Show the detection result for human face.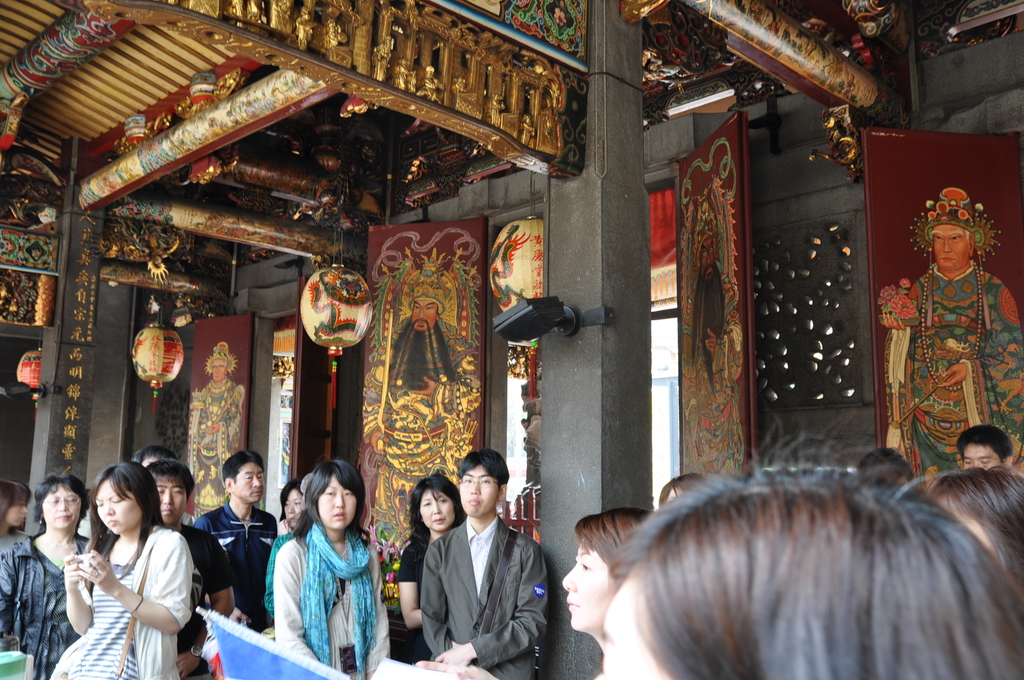
(459,467,500,517).
